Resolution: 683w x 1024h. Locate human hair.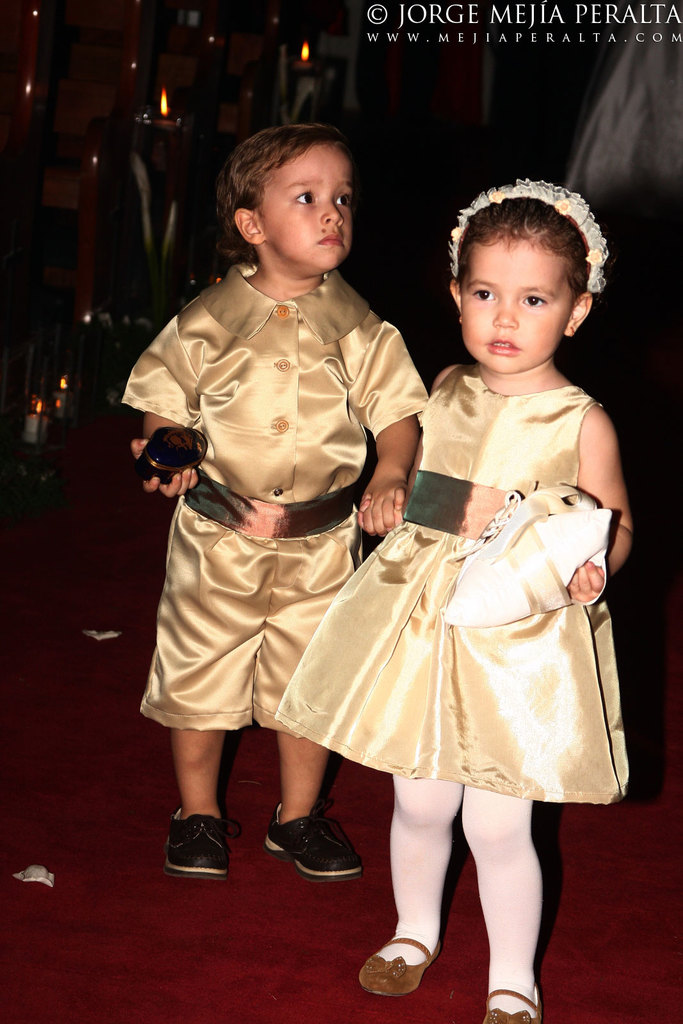
457/196/591/301.
